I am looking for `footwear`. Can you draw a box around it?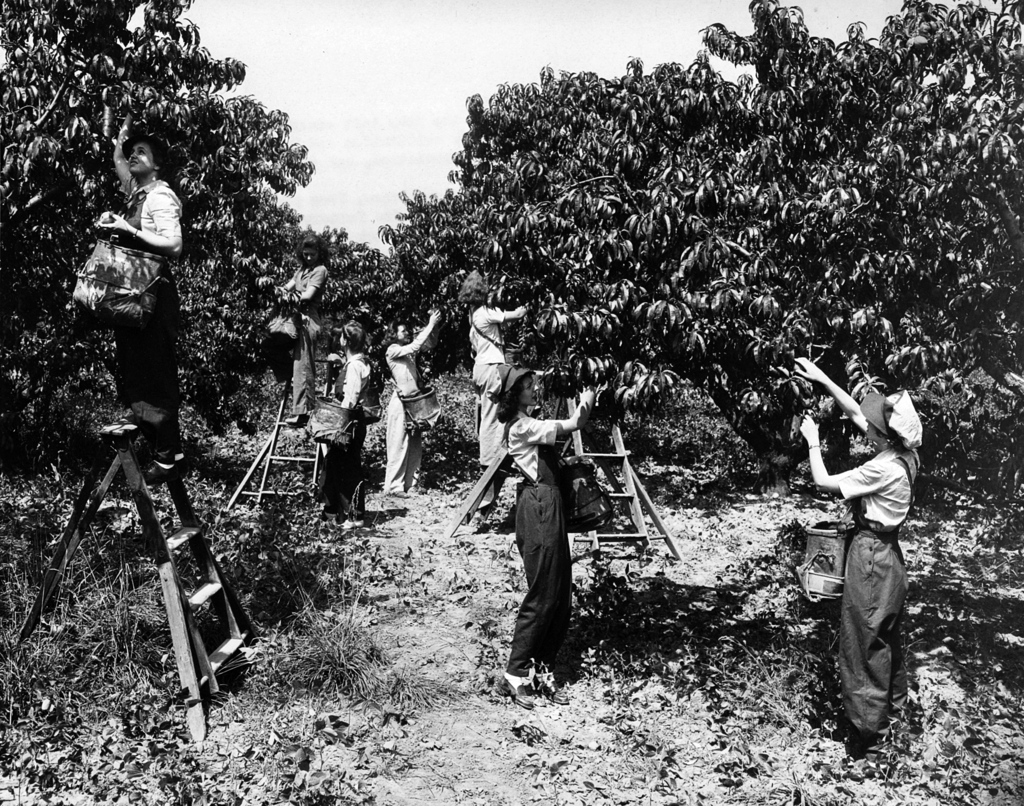
Sure, the bounding box is bbox=[497, 676, 534, 711].
